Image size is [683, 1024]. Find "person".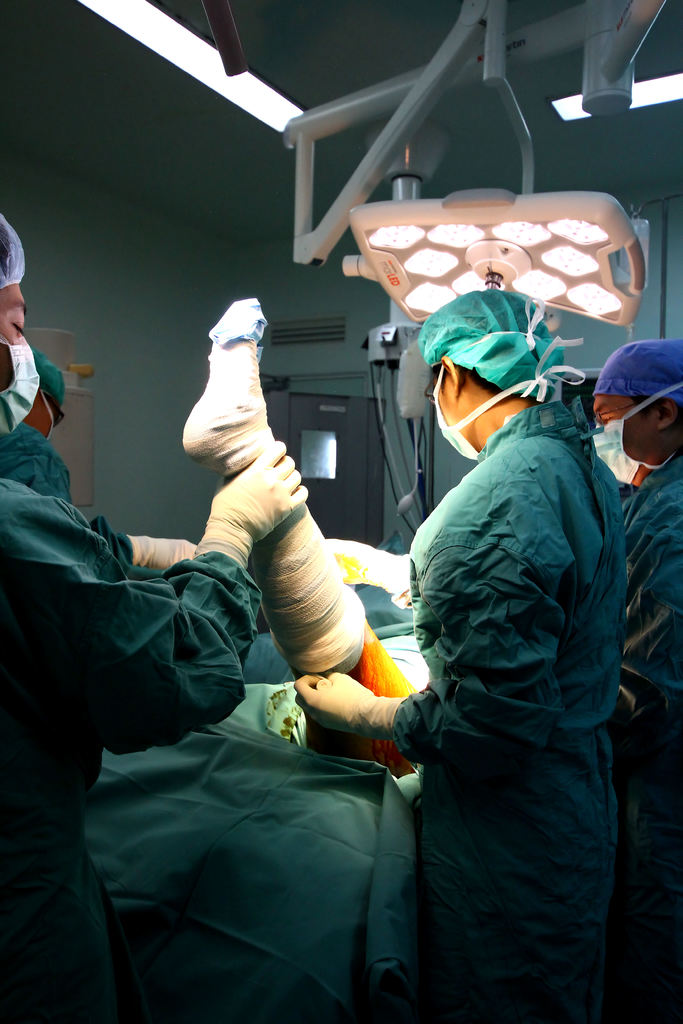
298 282 629 1023.
